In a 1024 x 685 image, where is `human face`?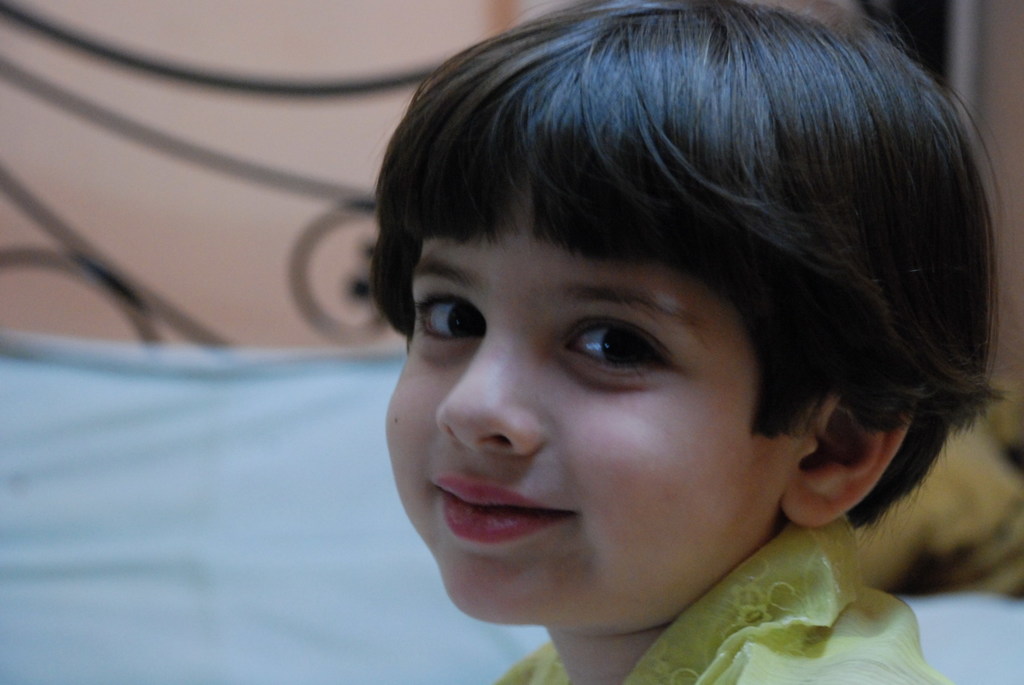
box=[381, 186, 781, 635].
